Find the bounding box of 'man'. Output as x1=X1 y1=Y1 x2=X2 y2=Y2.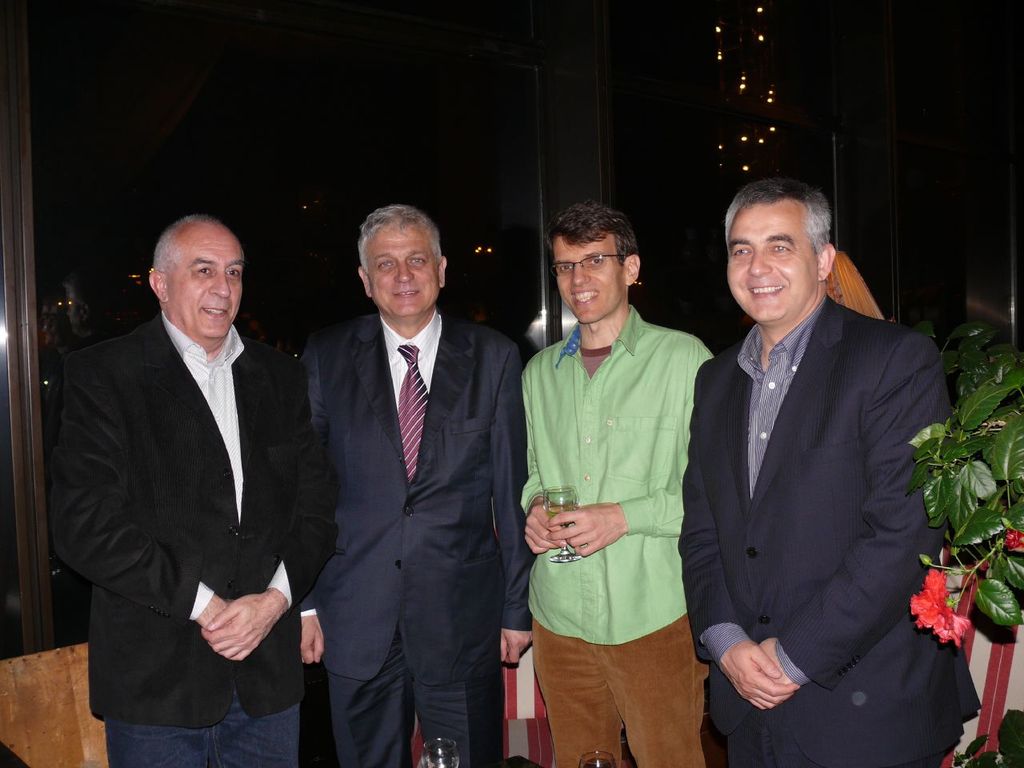
x1=521 y1=202 x2=718 y2=767.
